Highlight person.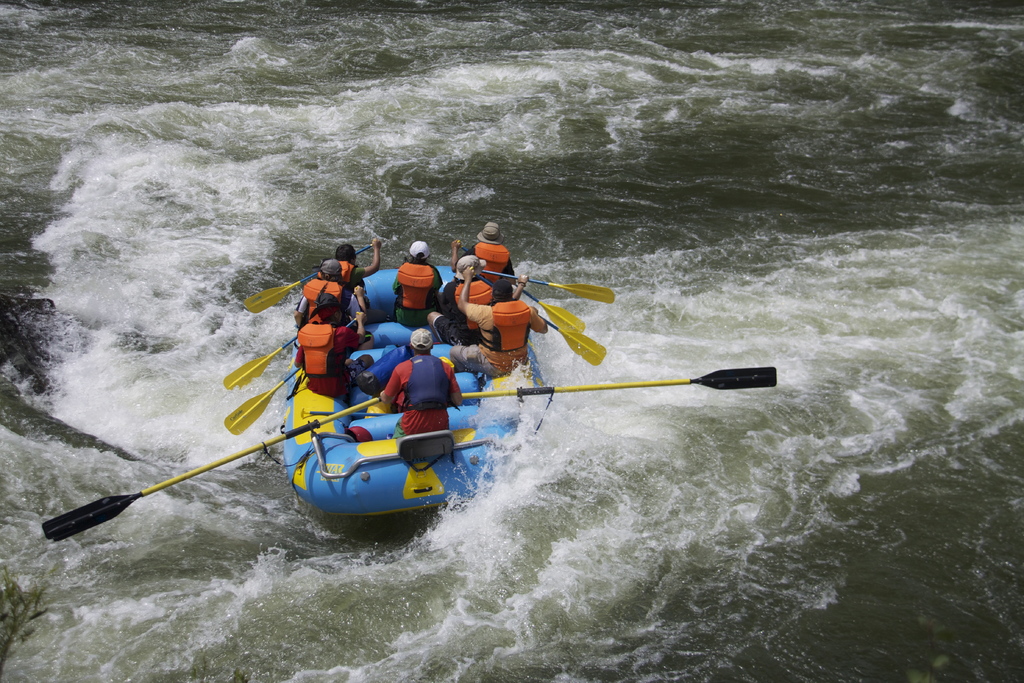
Highlighted region: 317, 237, 383, 296.
